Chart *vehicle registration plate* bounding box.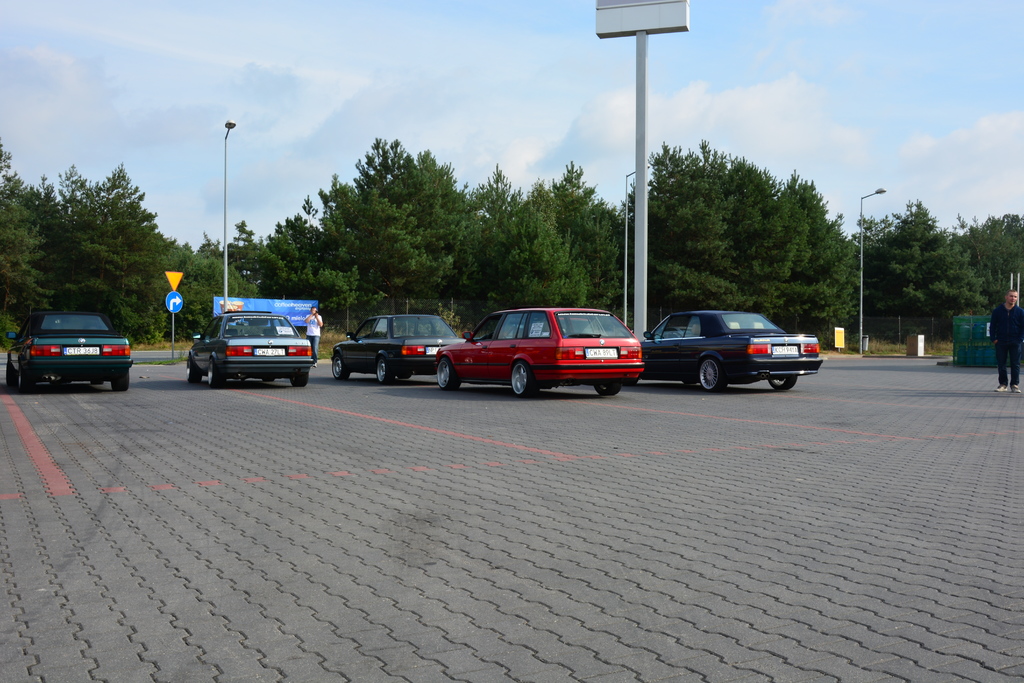
Charted: (65, 344, 99, 358).
